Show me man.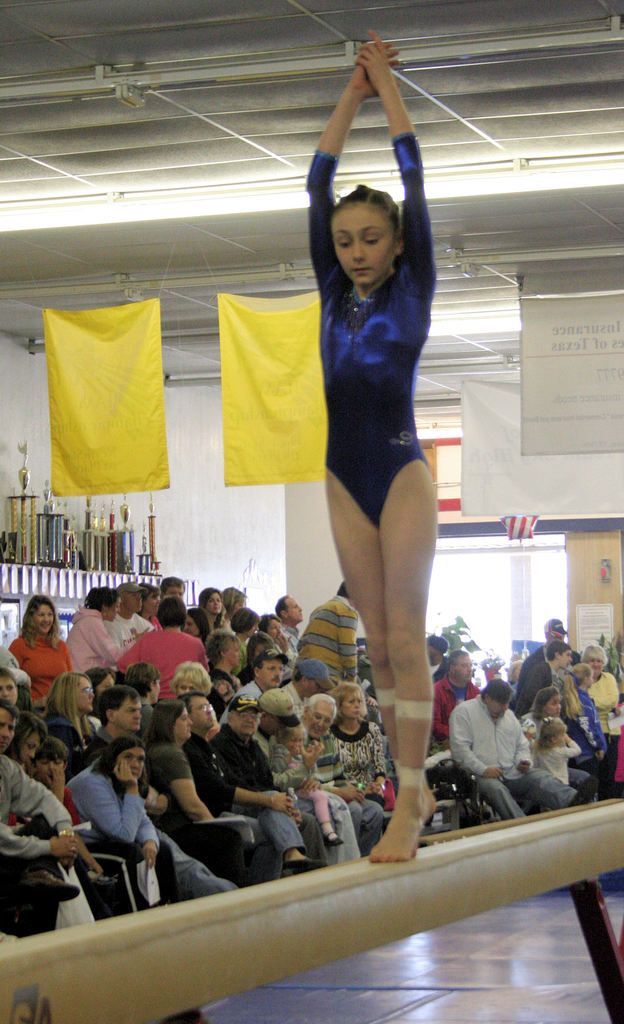
man is here: bbox(261, 689, 366, 856).
